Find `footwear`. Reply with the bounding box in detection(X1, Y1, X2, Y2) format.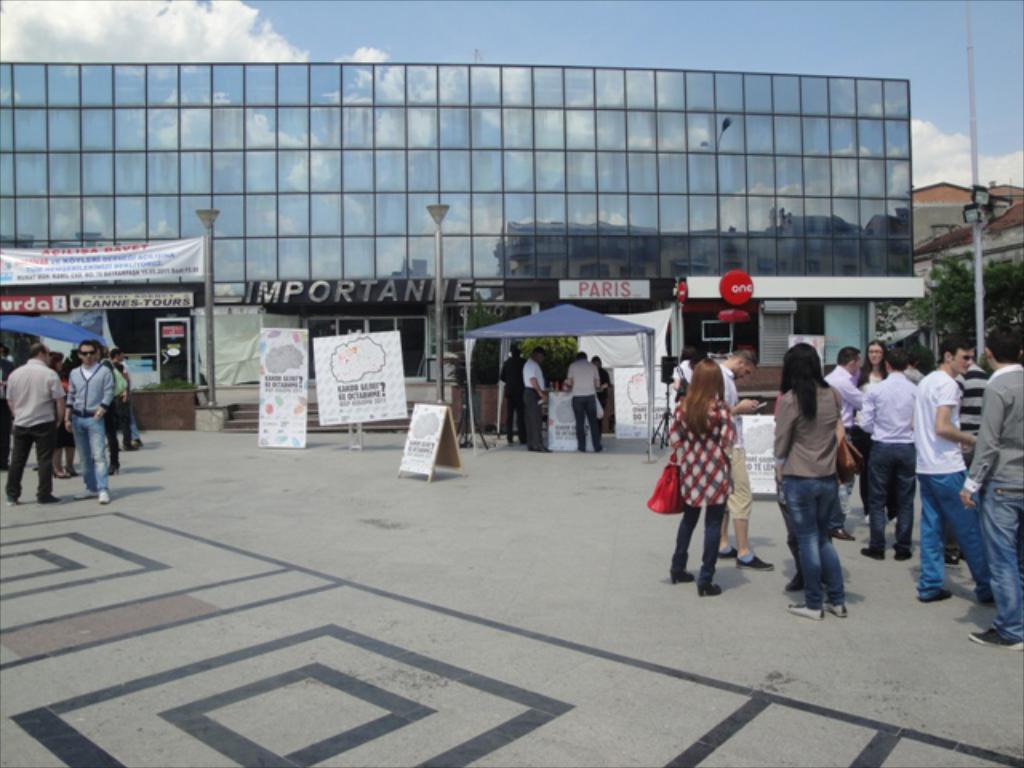
detection(782, 570, 808, 594).
